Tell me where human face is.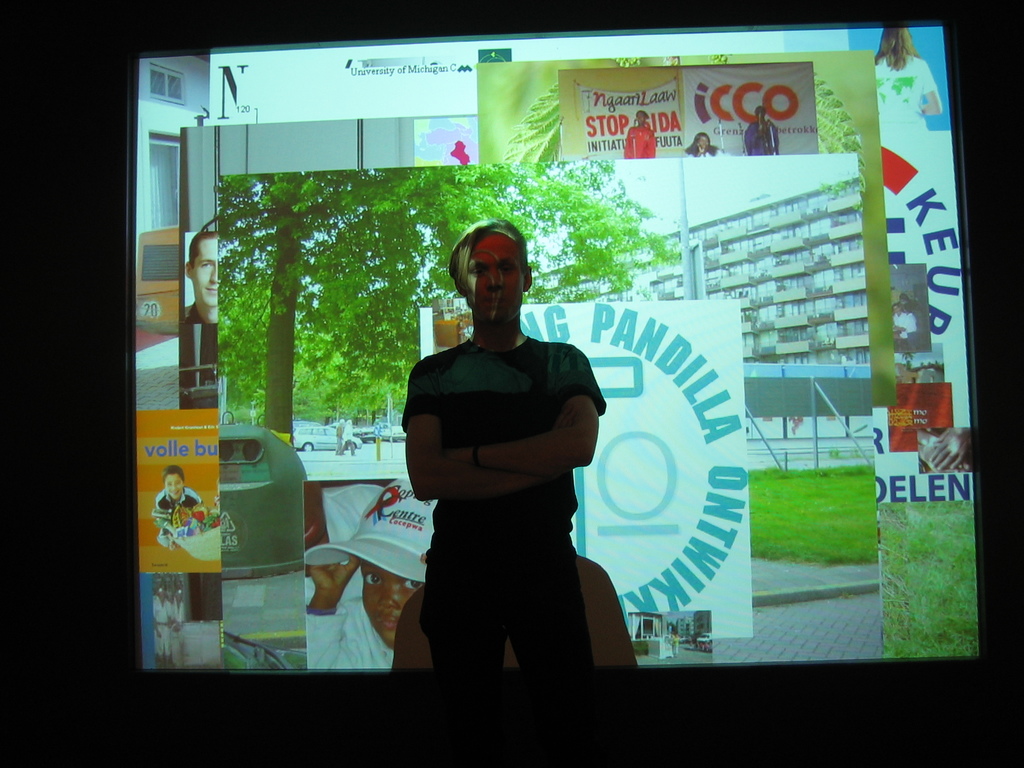
human face is at 168:472:185:500.
